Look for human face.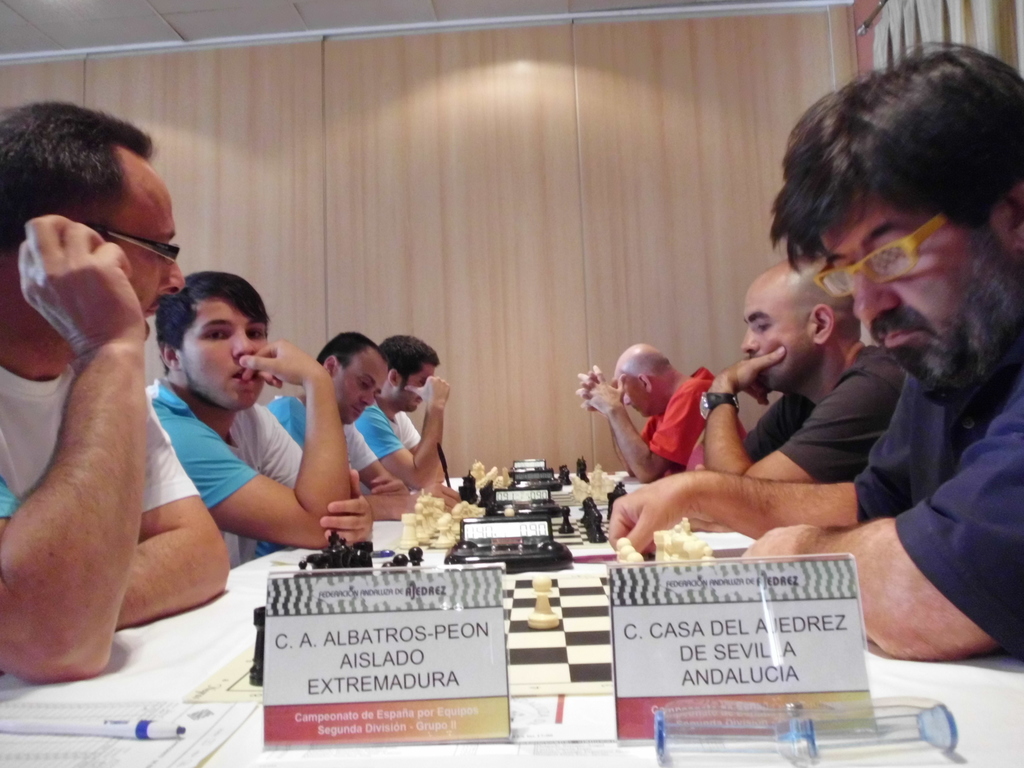
Found: (x1=187, y1=294, x2=270, y2=416).
